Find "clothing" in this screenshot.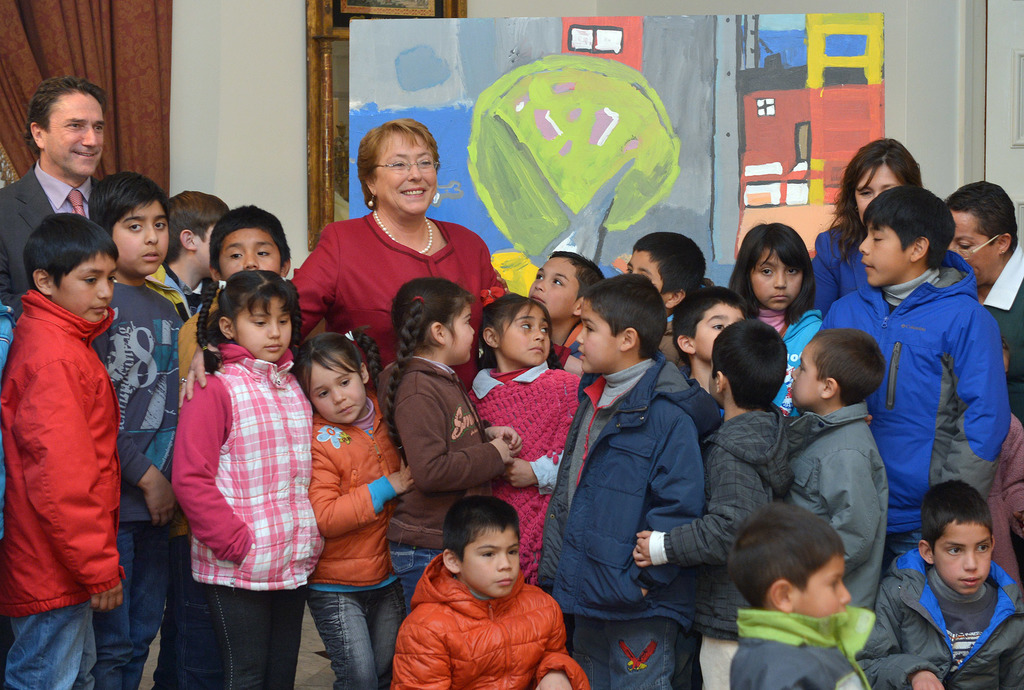
The bounding box for "clothing" is <bbox>302, 389, 407, 689</bbox>.
